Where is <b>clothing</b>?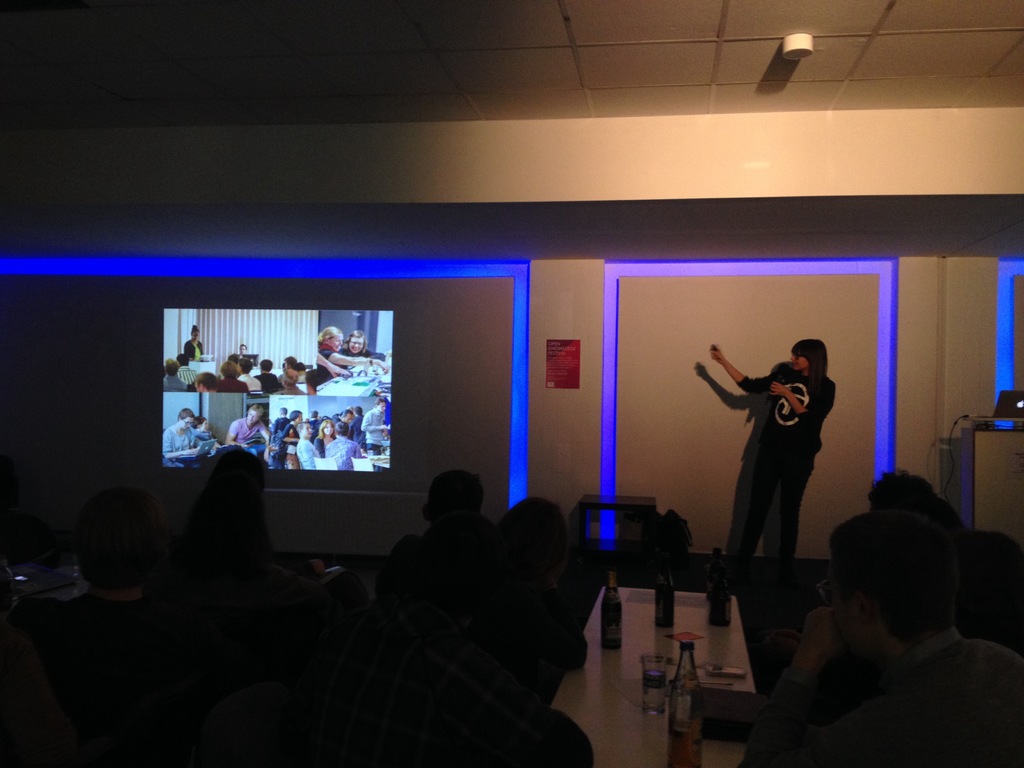
[236, 409, 271, 451].
